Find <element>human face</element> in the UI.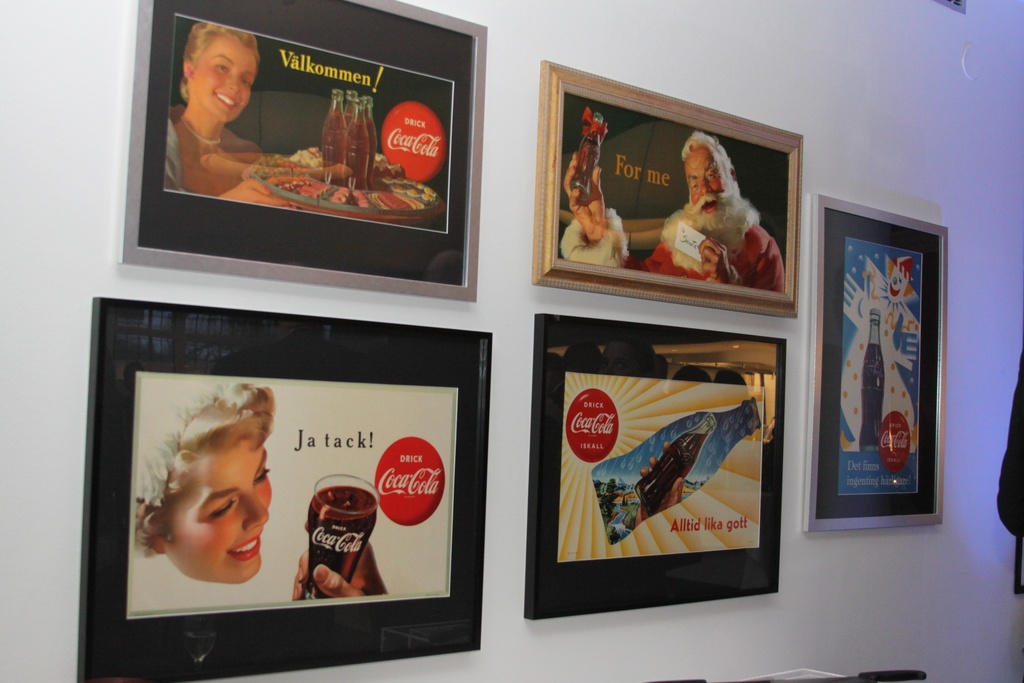
UI element at 192 31 257 123.
